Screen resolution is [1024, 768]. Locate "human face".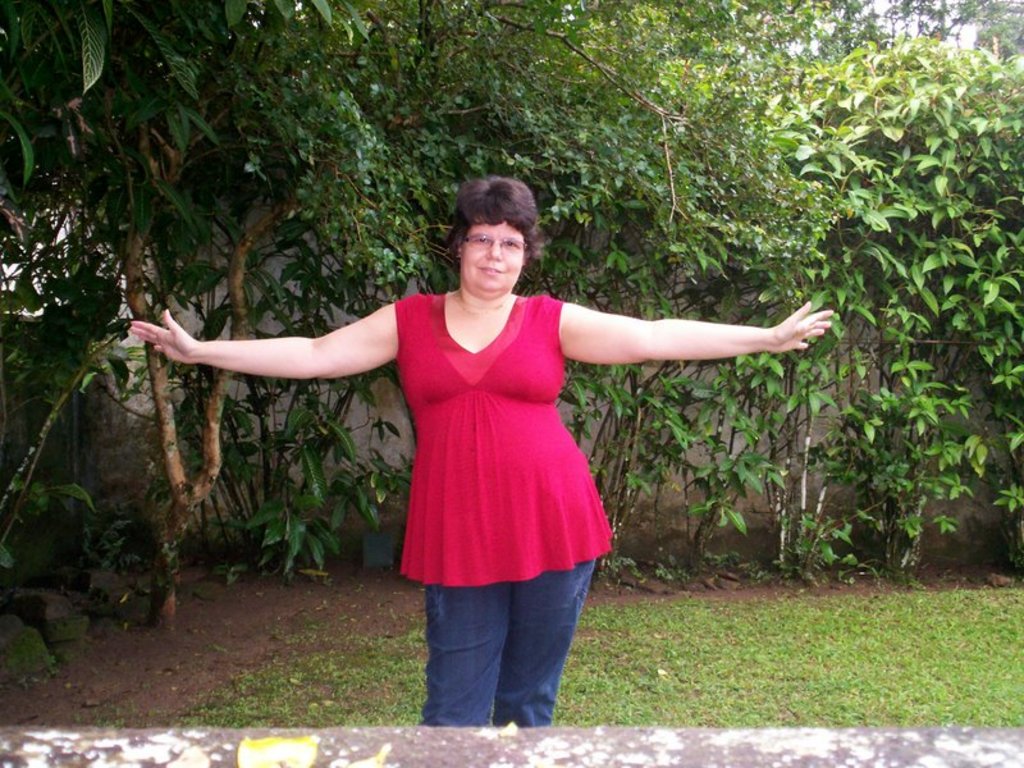
l=461, t=215, r=524, b=298.
